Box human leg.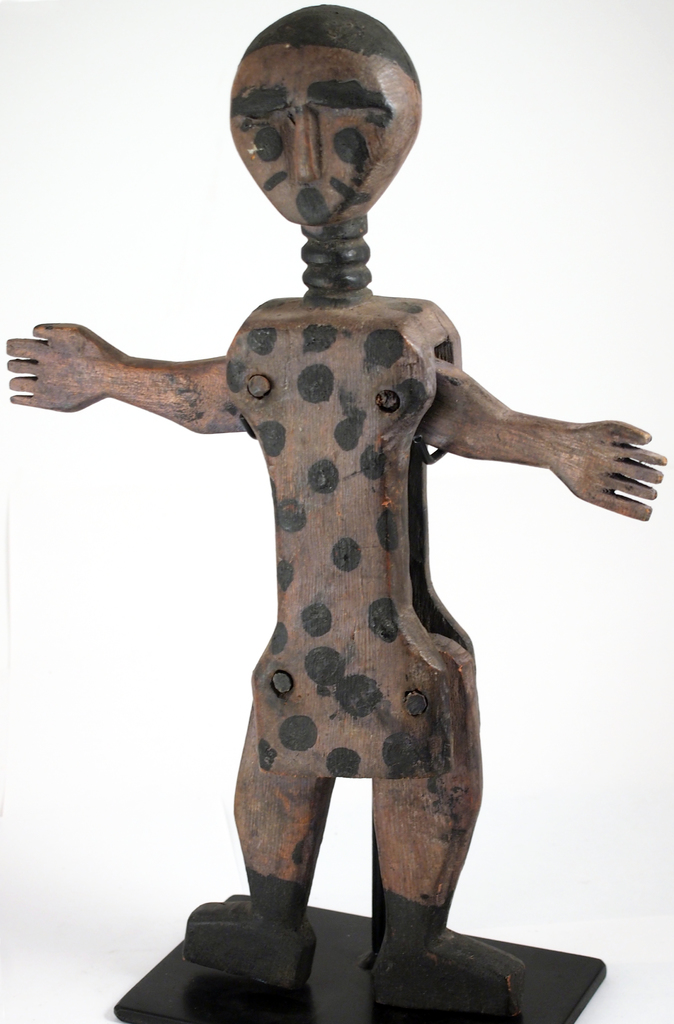
(x1=189, y1=706, x2=334, y2=986).
